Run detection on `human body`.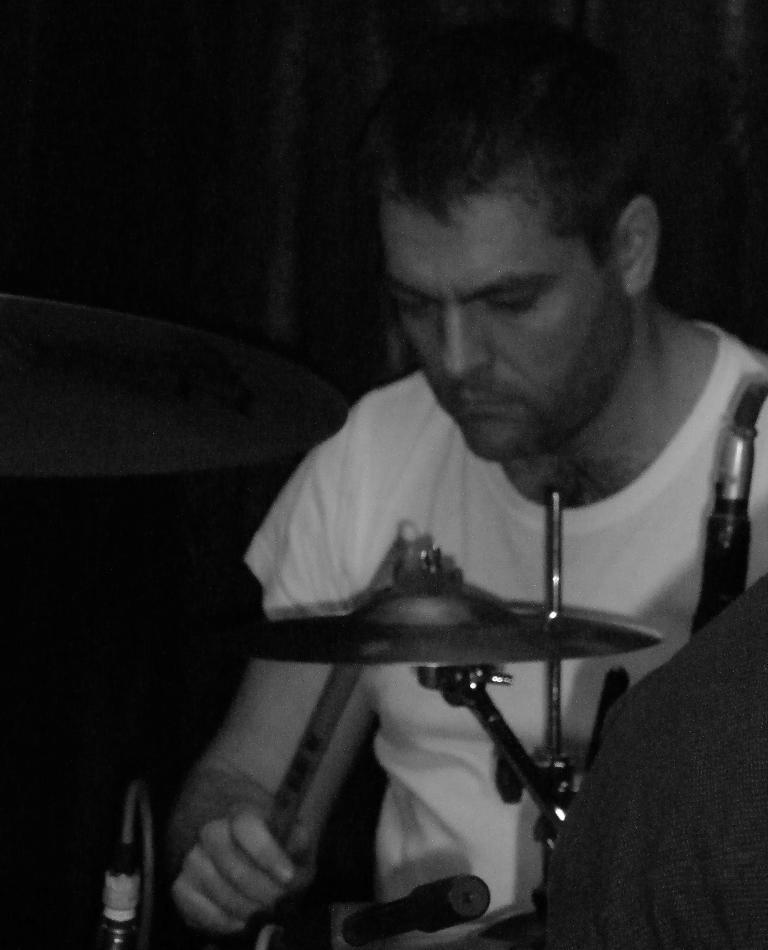
Result: (x1=122, y1=180, x2=762, y2=949).
